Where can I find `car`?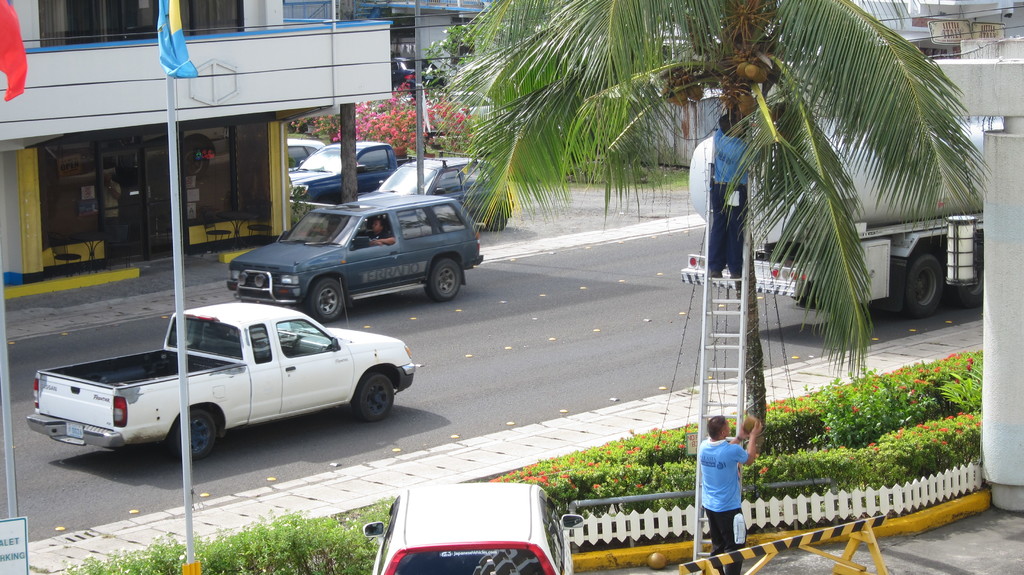
You can find it at box(377, 150, 518, 234).
